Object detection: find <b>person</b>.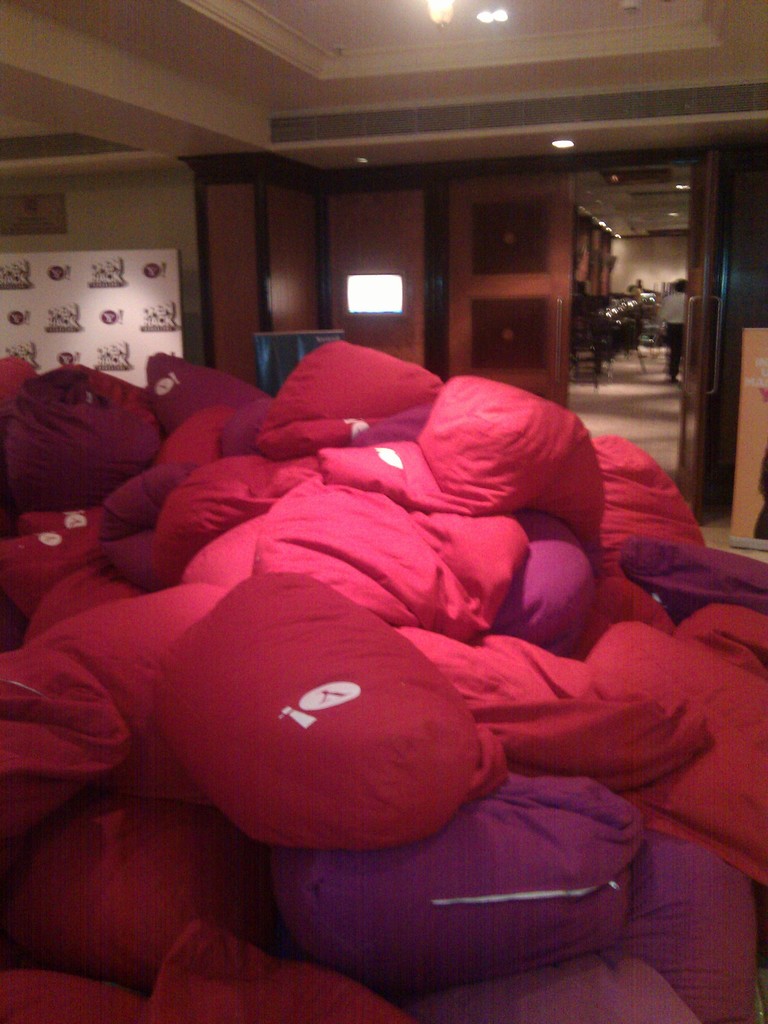
659,280,687,383.
